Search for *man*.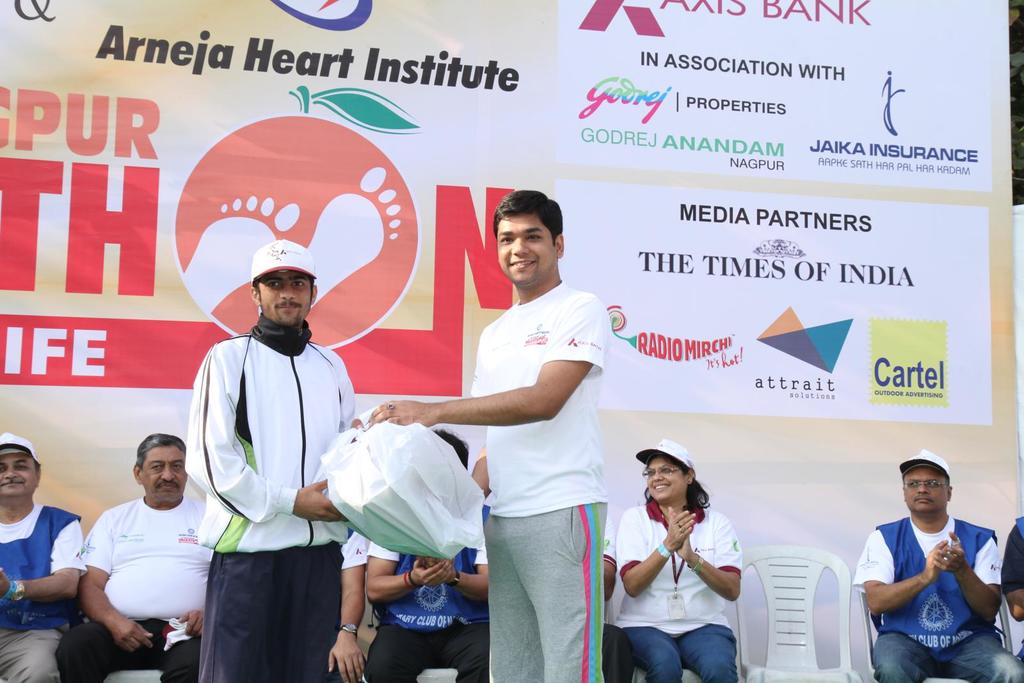
Found at x1=364 y1=191 x2=610 y2=682.
